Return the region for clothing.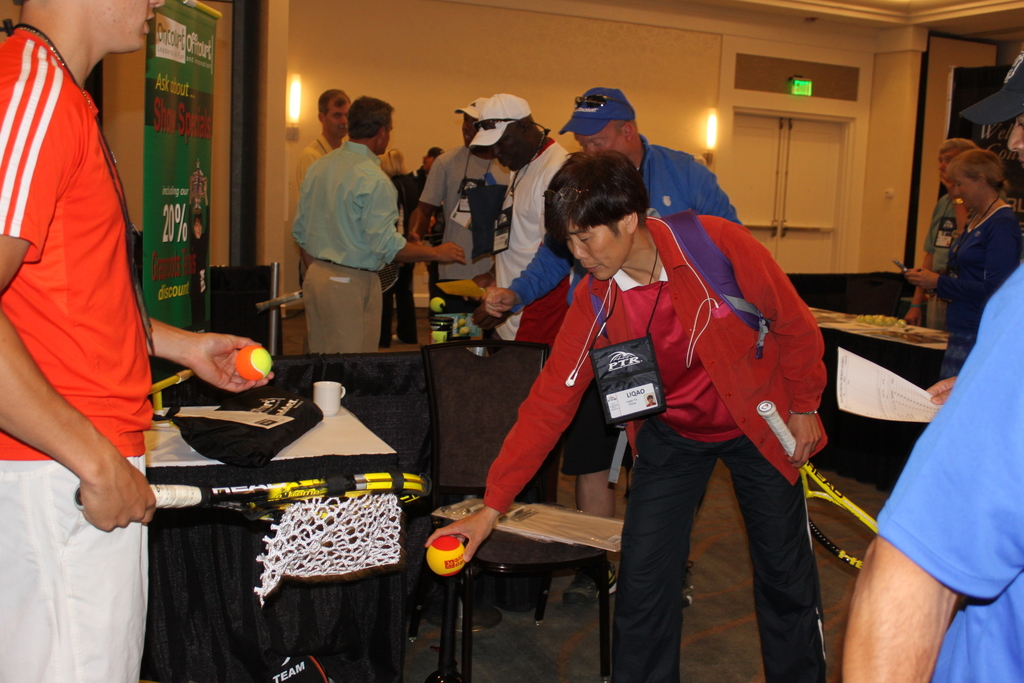
0, 33, 164, 682.
